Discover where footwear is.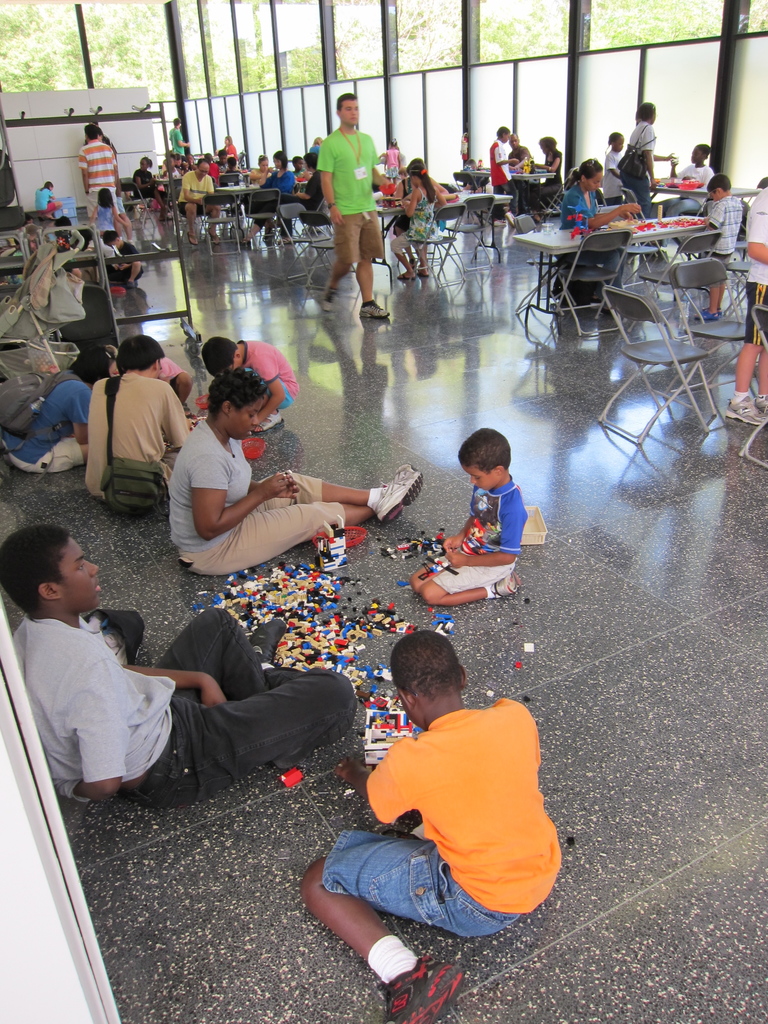
Discovered at select_region(377, 952, 465, 1023).
